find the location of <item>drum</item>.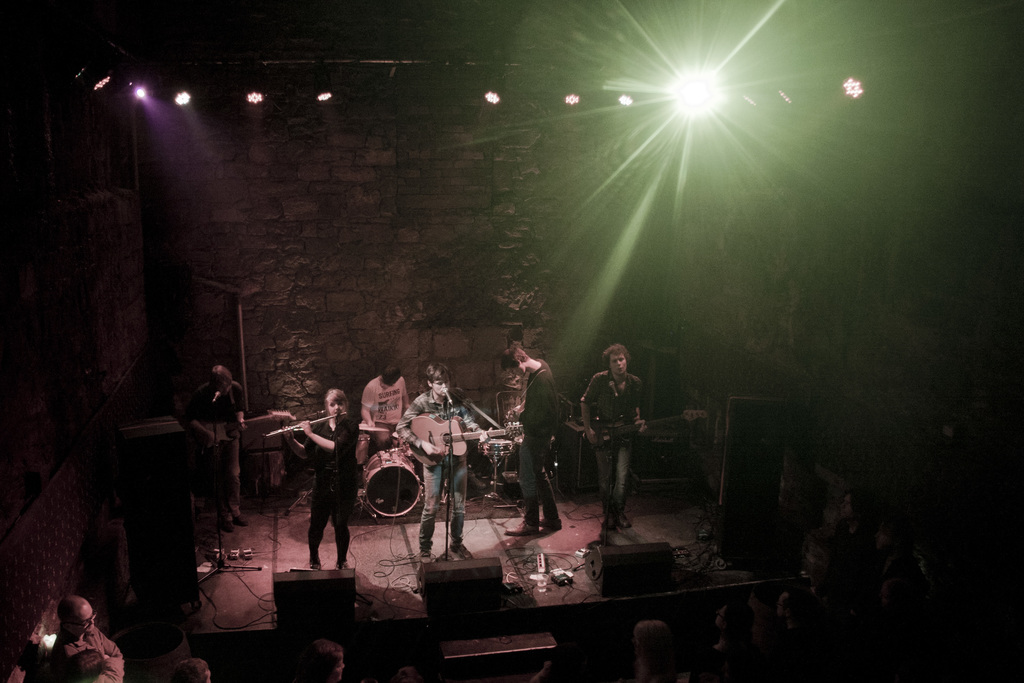
Location: crop(516, 434, 555, 481).
